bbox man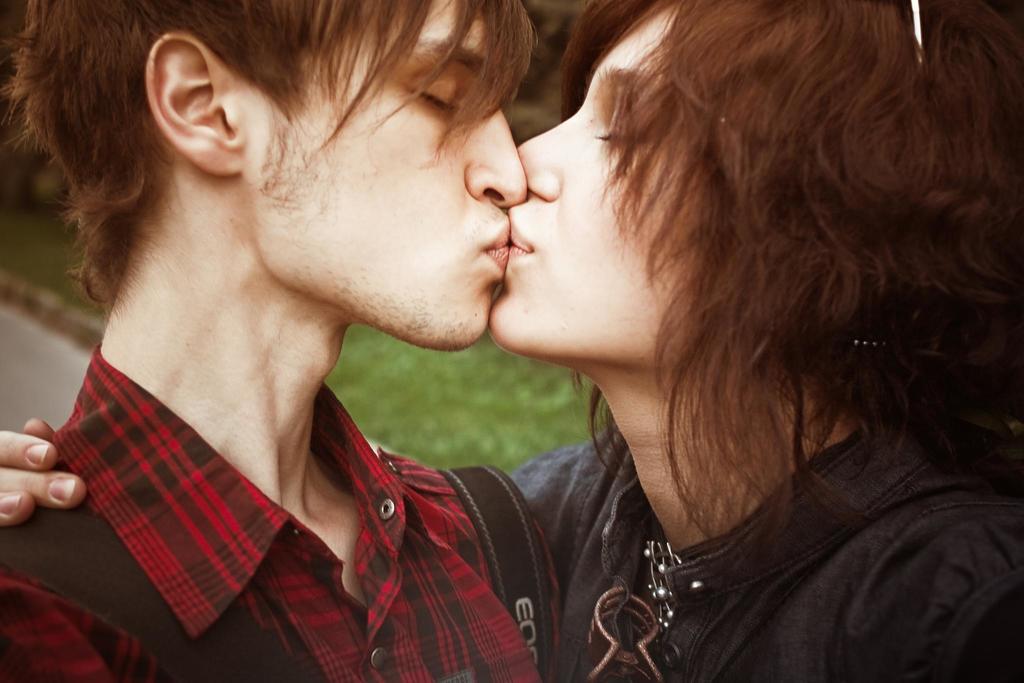
[left=32, top=0, right=716, bottom=663]
